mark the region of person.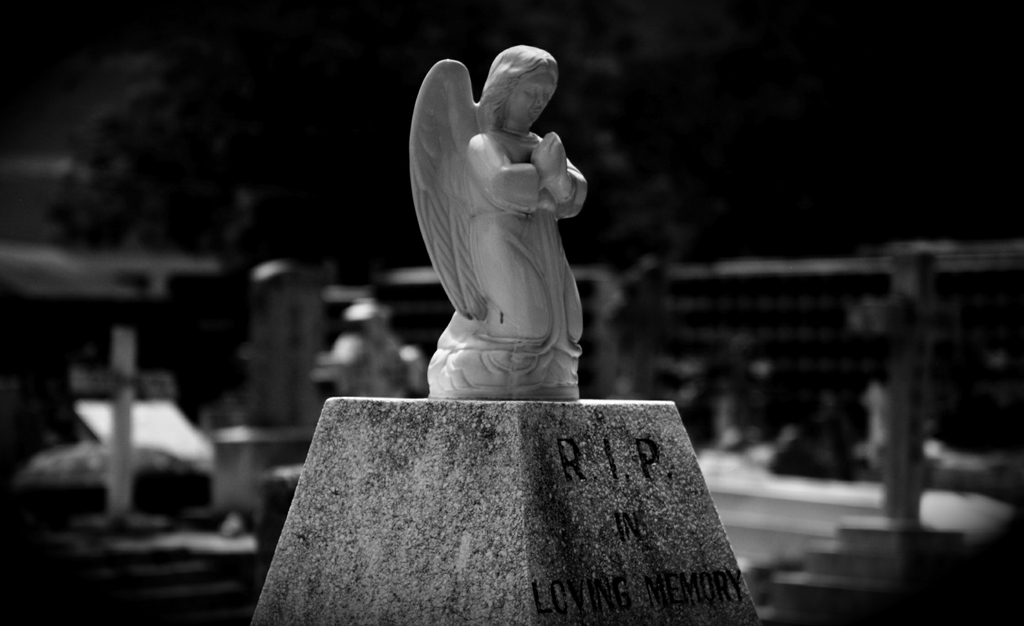
Region: (401, 9, 619, 429).
